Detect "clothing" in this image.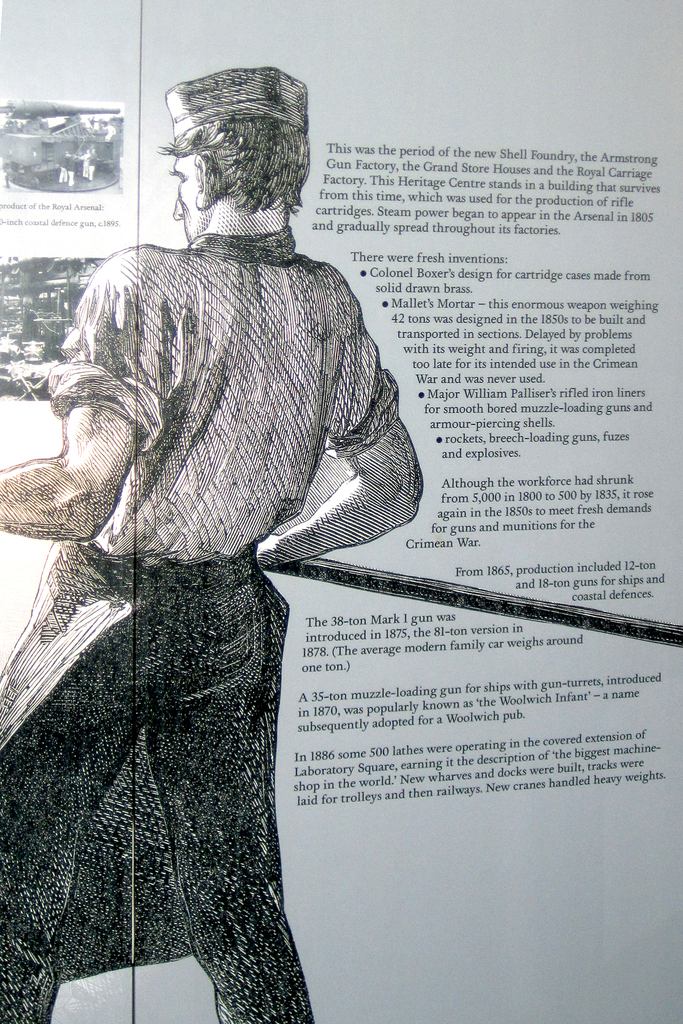
Detection: l=0, t=225, r=401, b=1023.
